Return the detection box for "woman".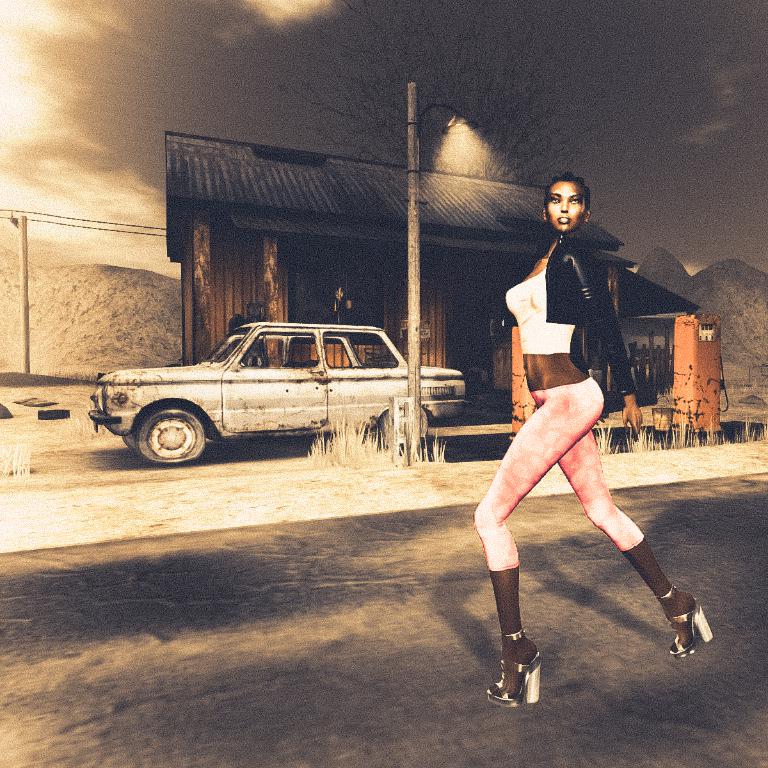
{"x1": 483, "y1": 175, "x2": 670, "y2": 694}.
